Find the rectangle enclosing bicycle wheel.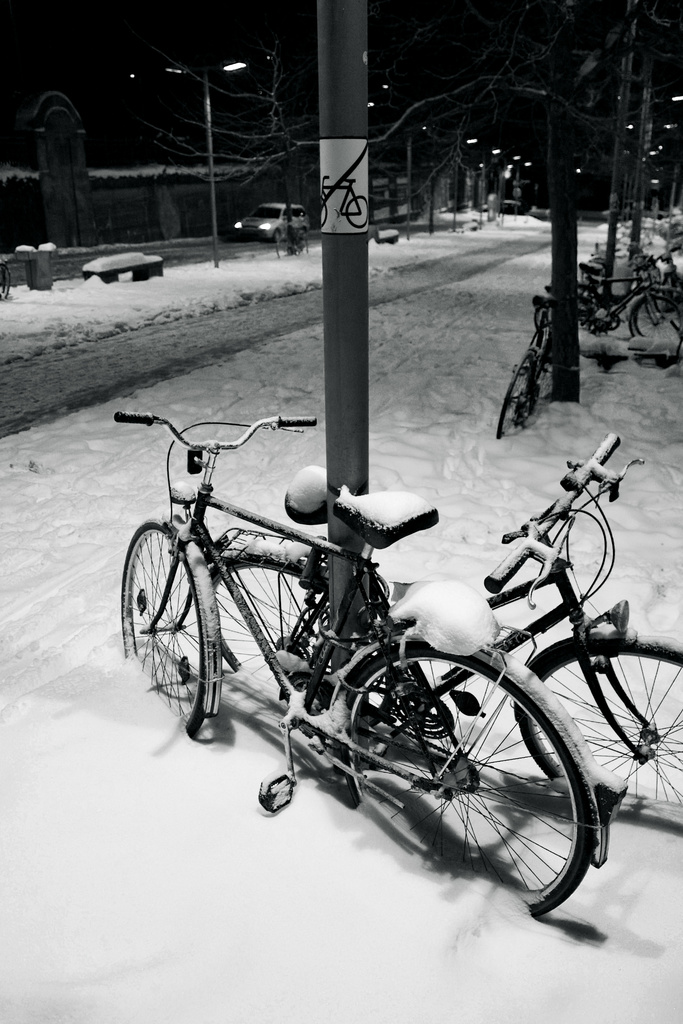
select_region(320, 198, 328, 227).
